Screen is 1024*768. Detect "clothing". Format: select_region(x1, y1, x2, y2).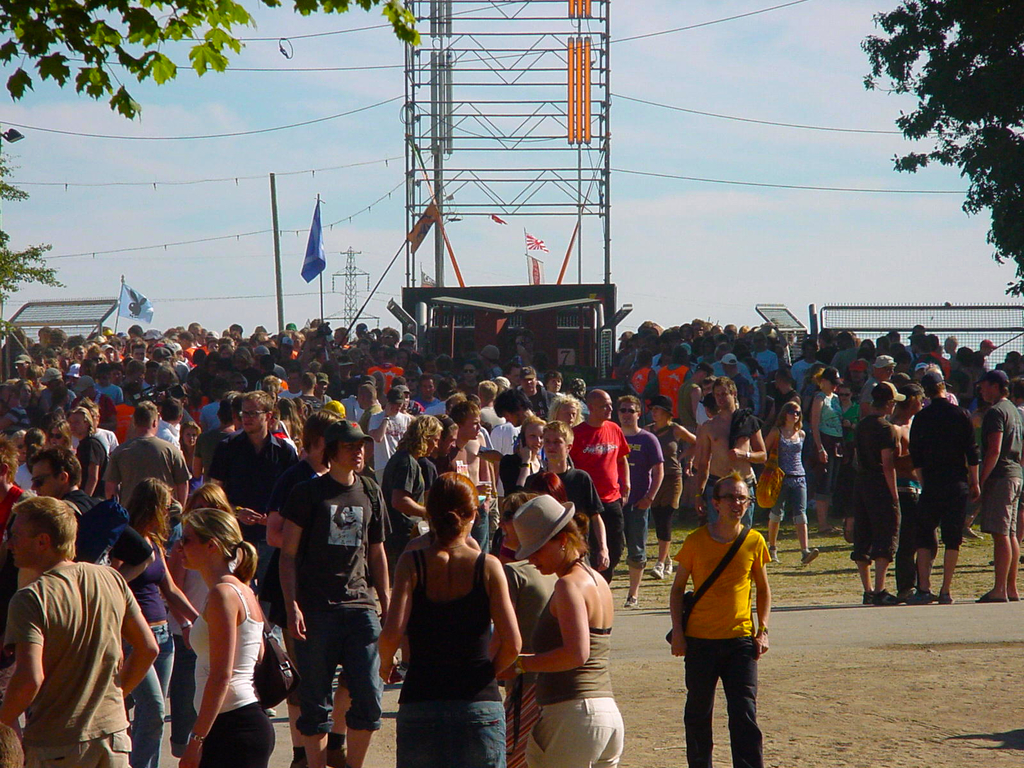
select_region(731, 403, 761, 440).
